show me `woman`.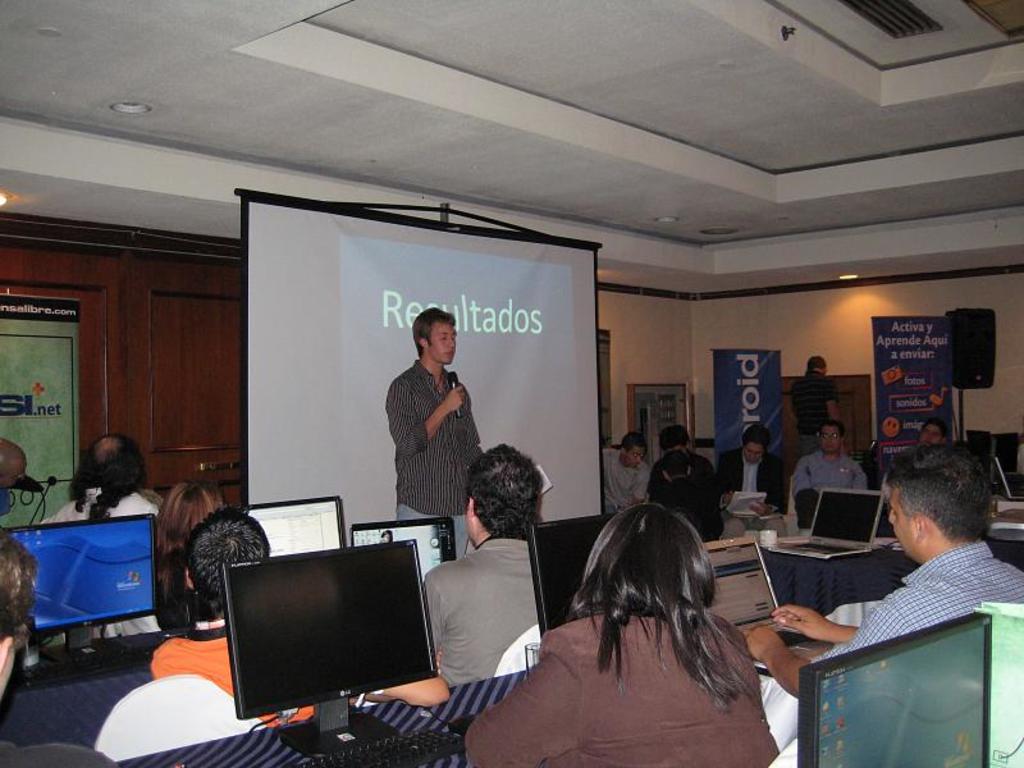
`woman` is here: [x1=502, y1=470, x2=787, y2=767].
